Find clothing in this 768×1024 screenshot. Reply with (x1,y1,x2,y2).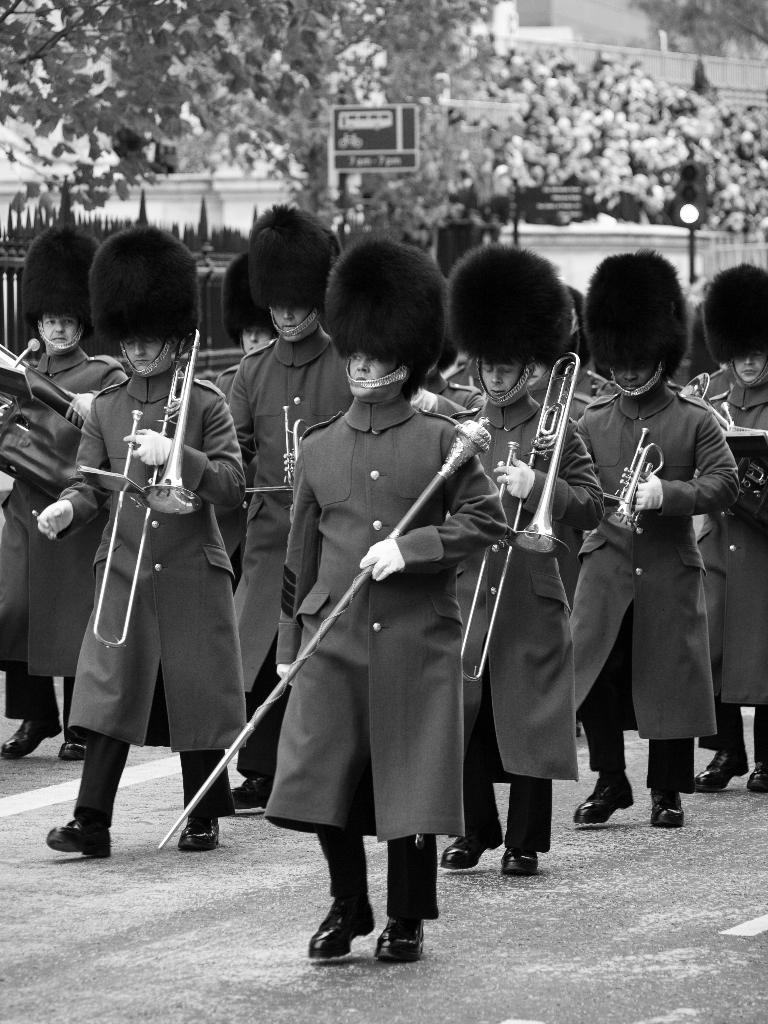
(534,374,578,426).
